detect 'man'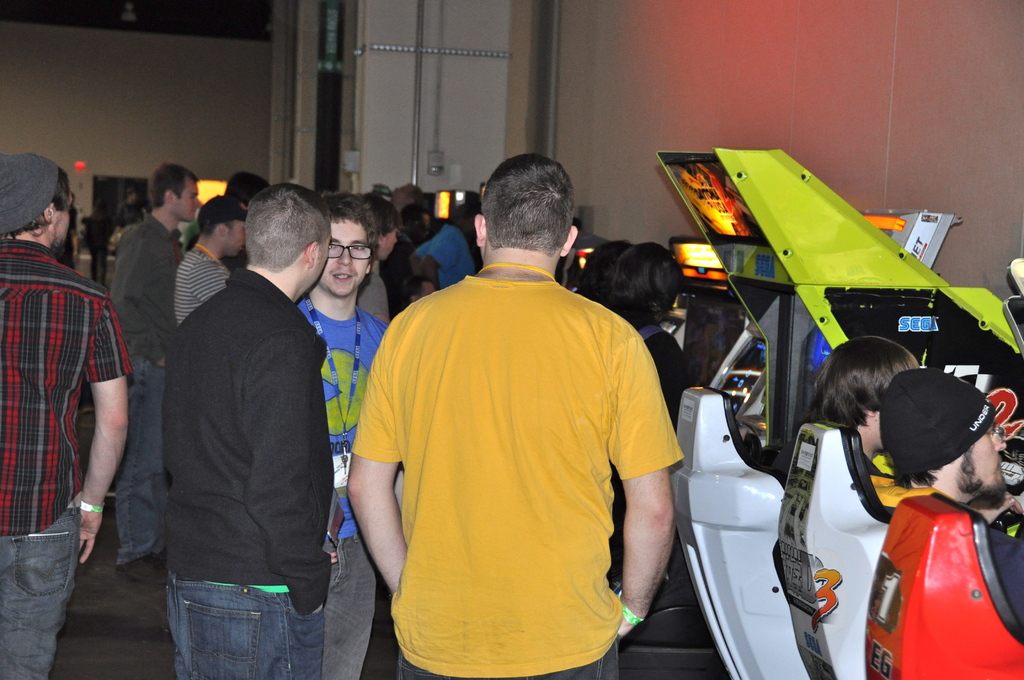
left=180, top=187, right=255, bottom=332
